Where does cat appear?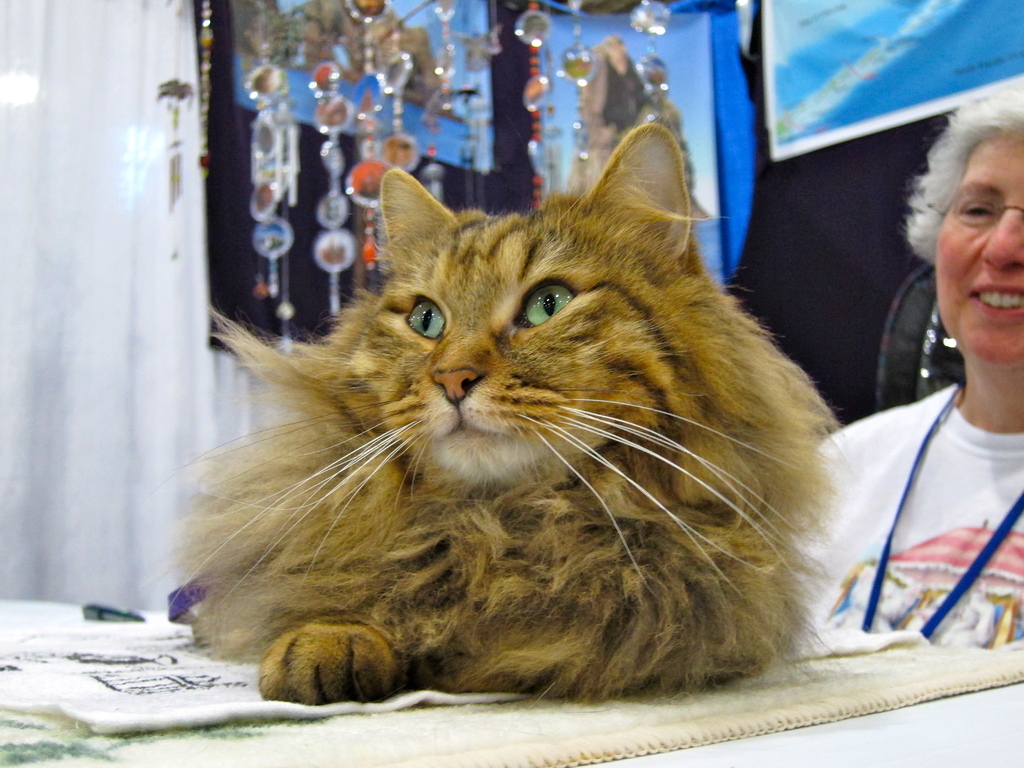
Appears at (x1=156, y1=121, x2=848, y2=705).
